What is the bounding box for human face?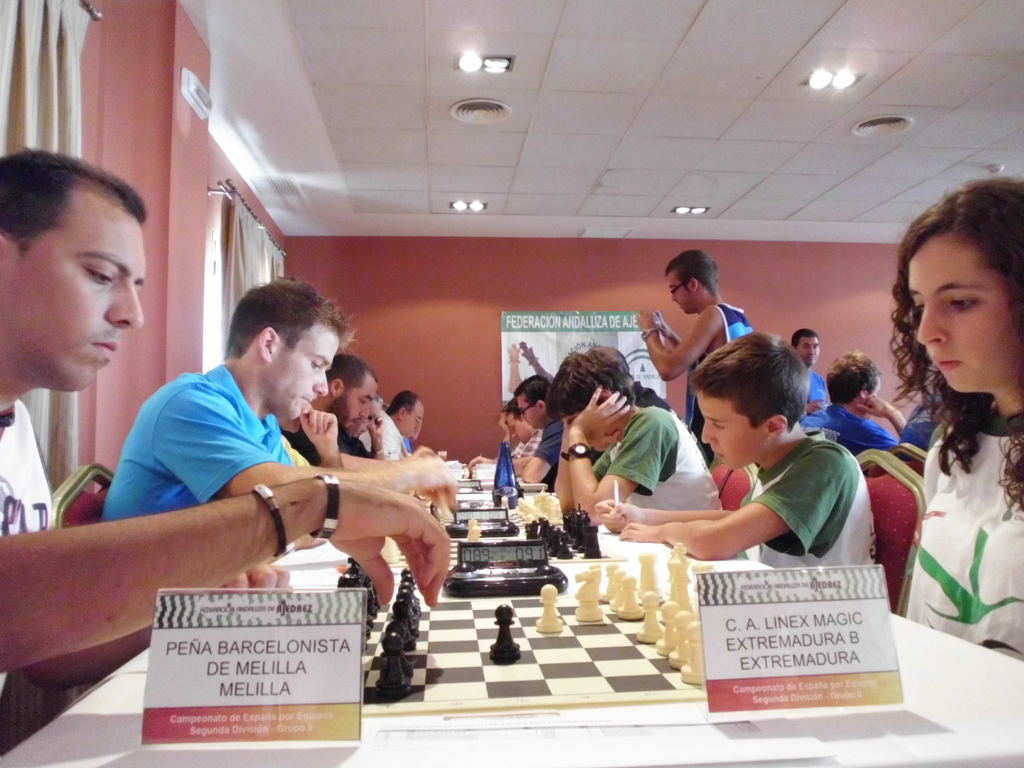
box(915, 221, 1023, 397).
